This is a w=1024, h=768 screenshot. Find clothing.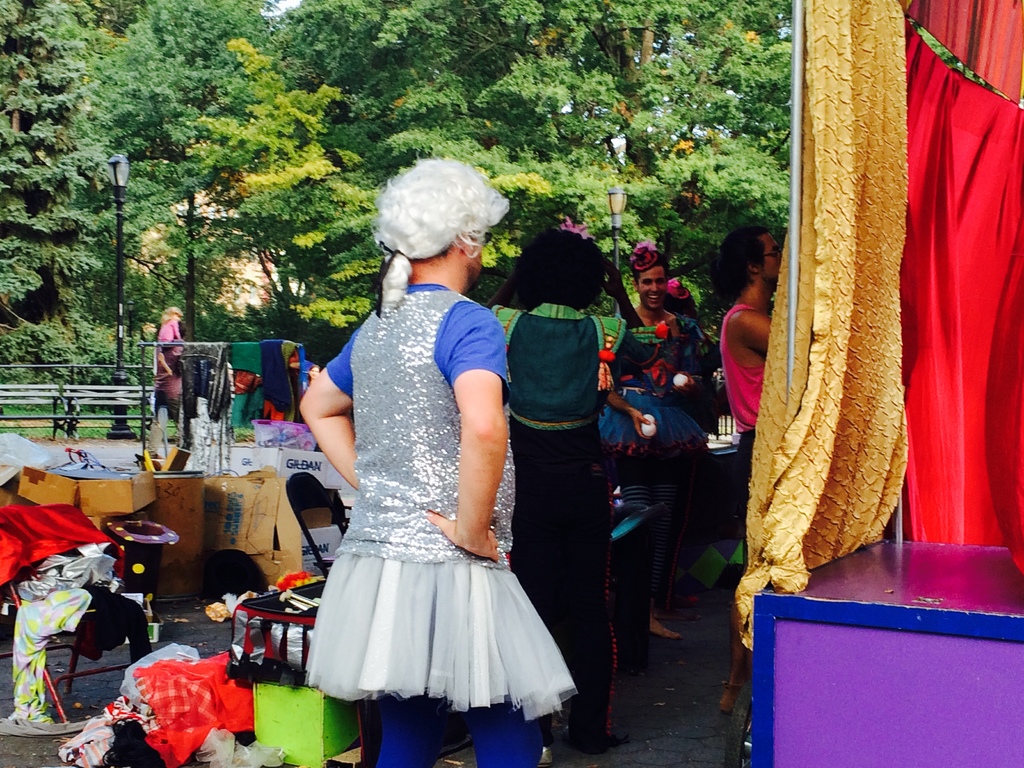
Bounding box: 315, 275, 529, 694.
